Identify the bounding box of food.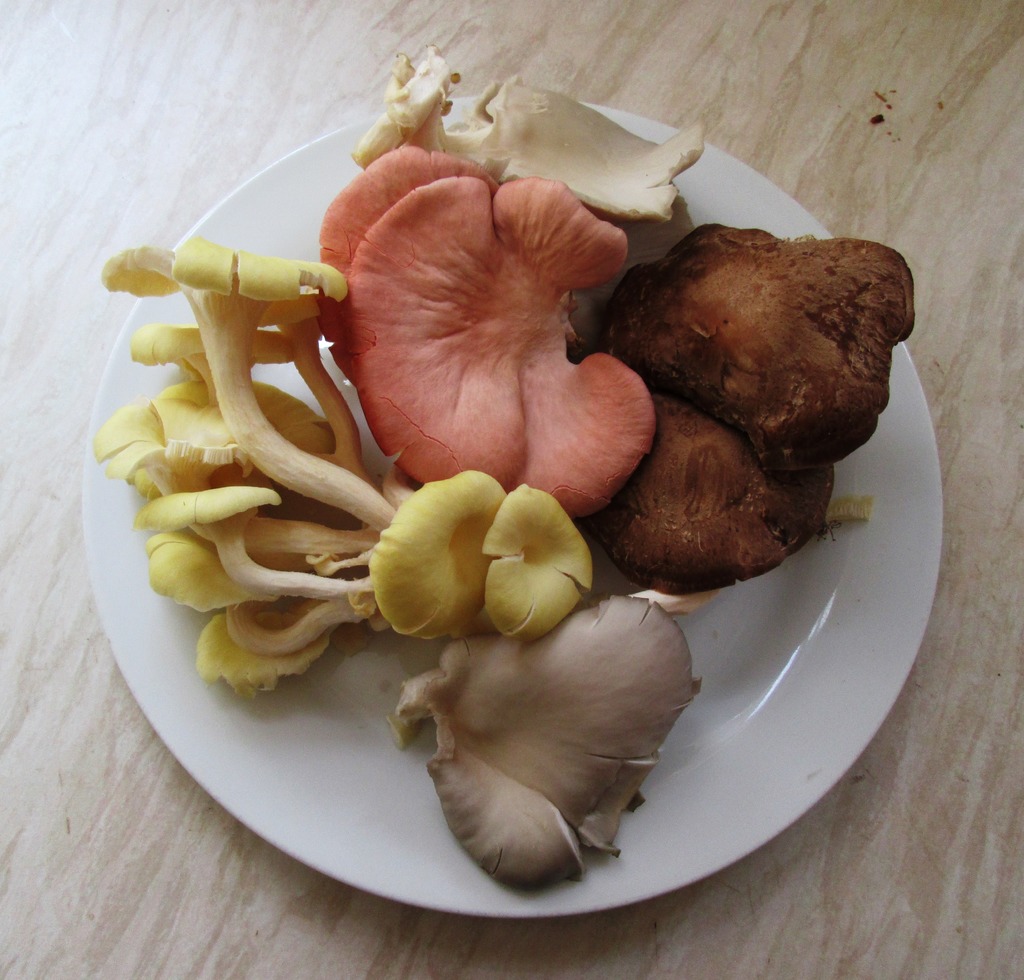
pyautogui.locateOnScreen(590, 218, 916, 465).
